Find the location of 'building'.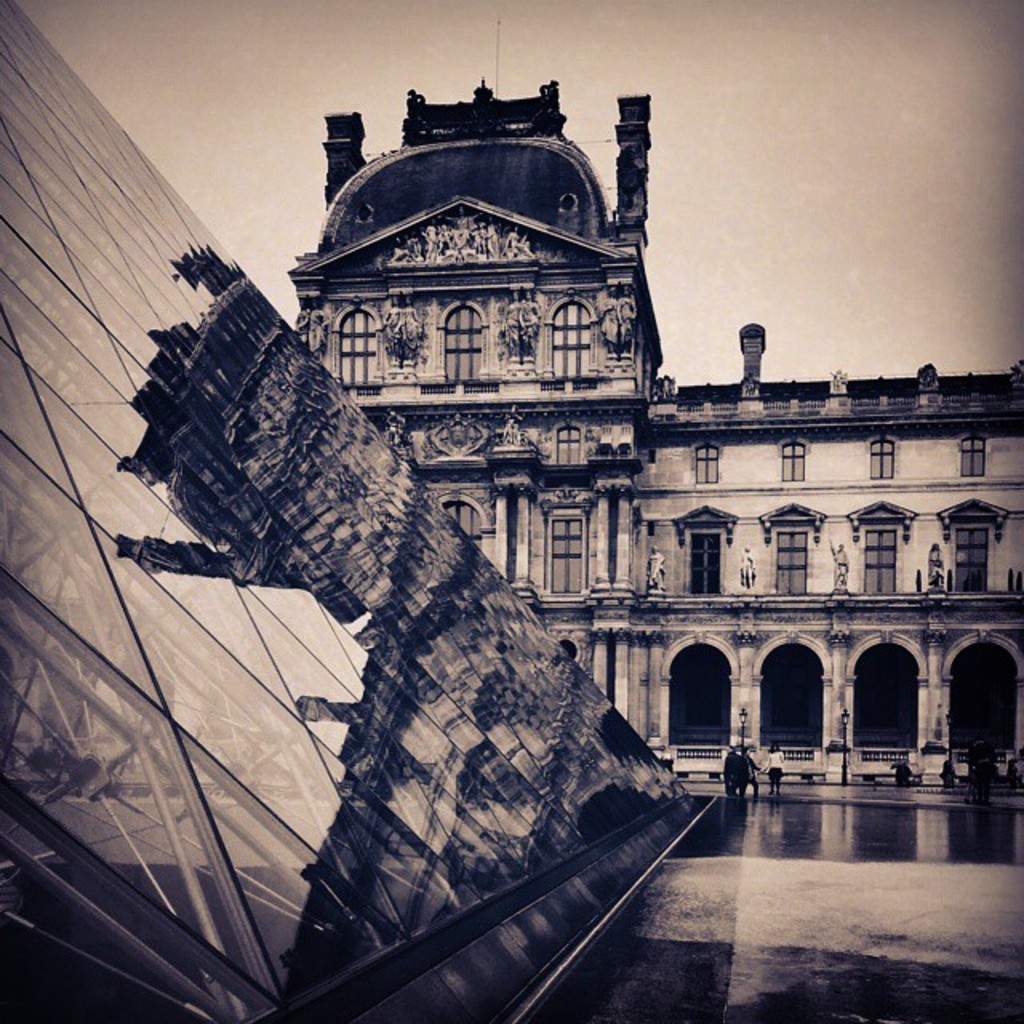
Location: (285, 19, 1022, 786).
